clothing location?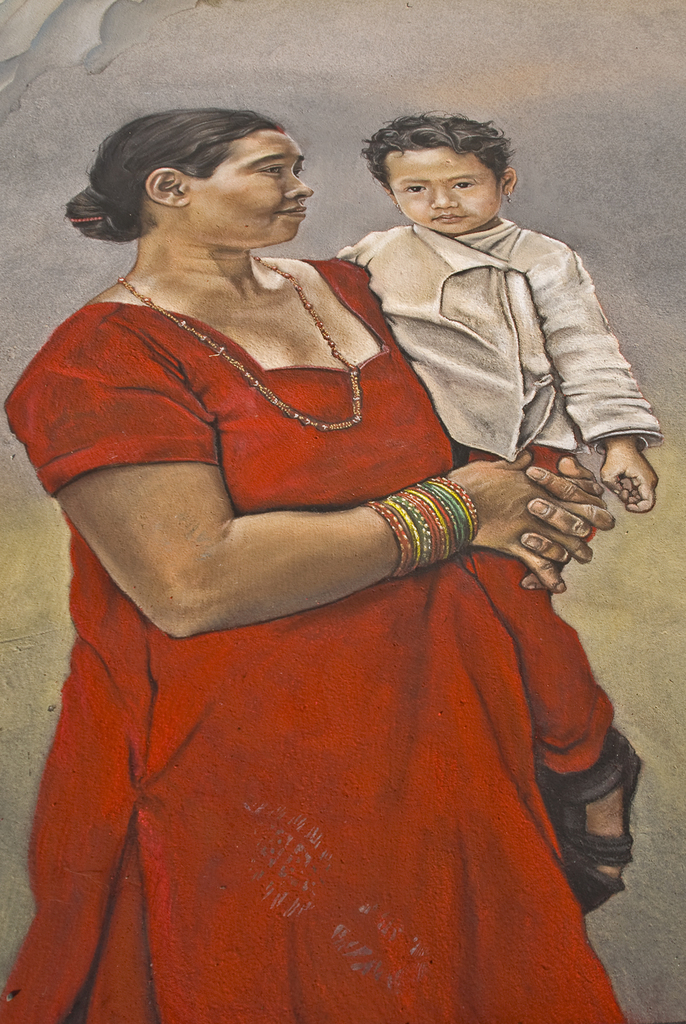
[0, 260, 636, 1023]
